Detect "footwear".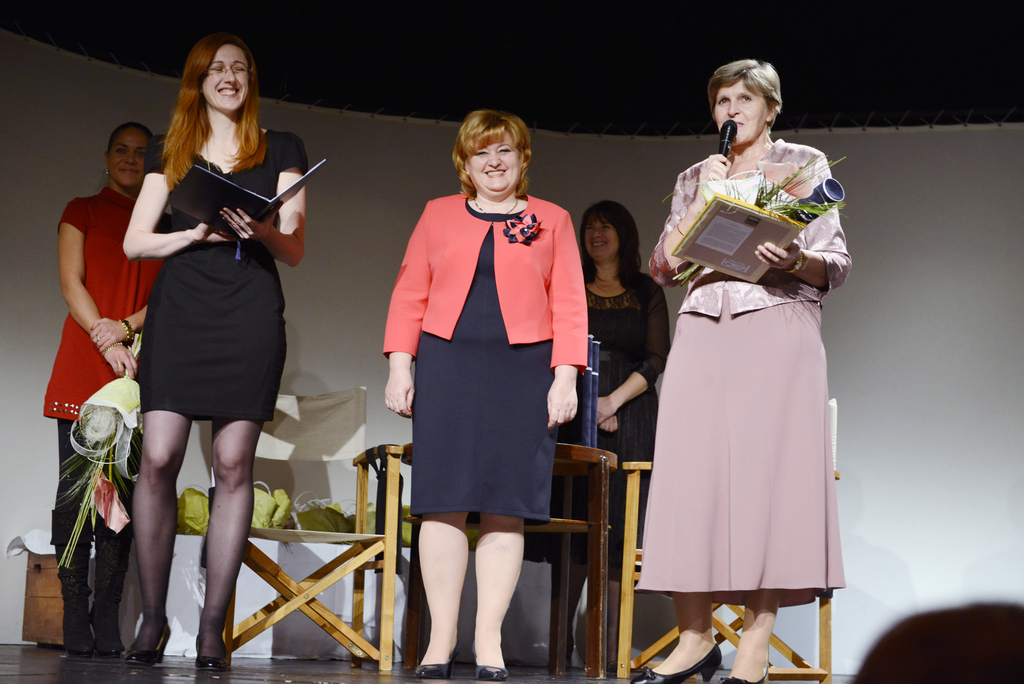
Detected at {"left": 45, "top": 505, "right": 93, "bottom": 652}.
